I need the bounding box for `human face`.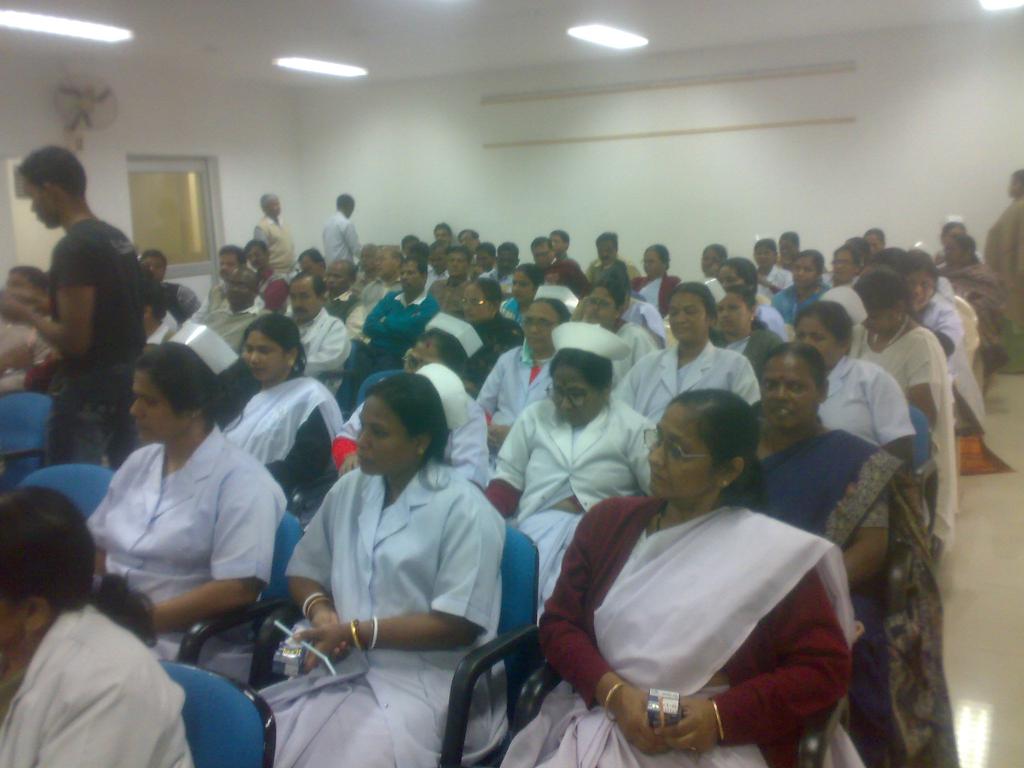
Here it is: Rect(904, 276, 936, 308).
